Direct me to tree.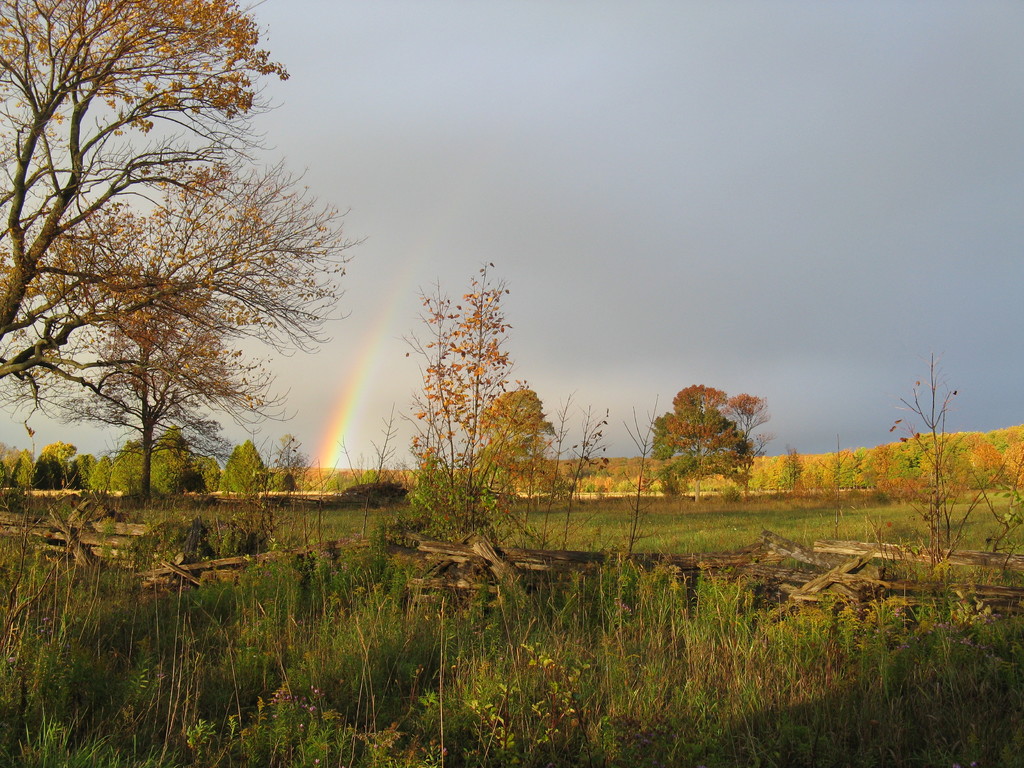
Direction: [650, 385, 762, 495].
